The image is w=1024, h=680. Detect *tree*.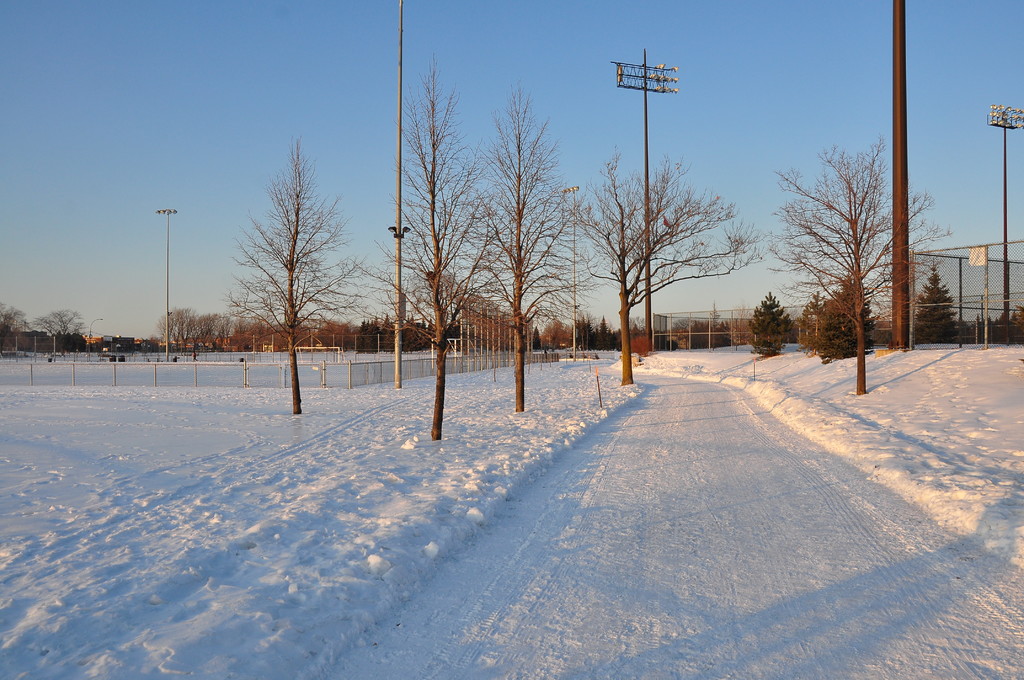
Detection: left=360, top=67, right=491, bottom=441.
